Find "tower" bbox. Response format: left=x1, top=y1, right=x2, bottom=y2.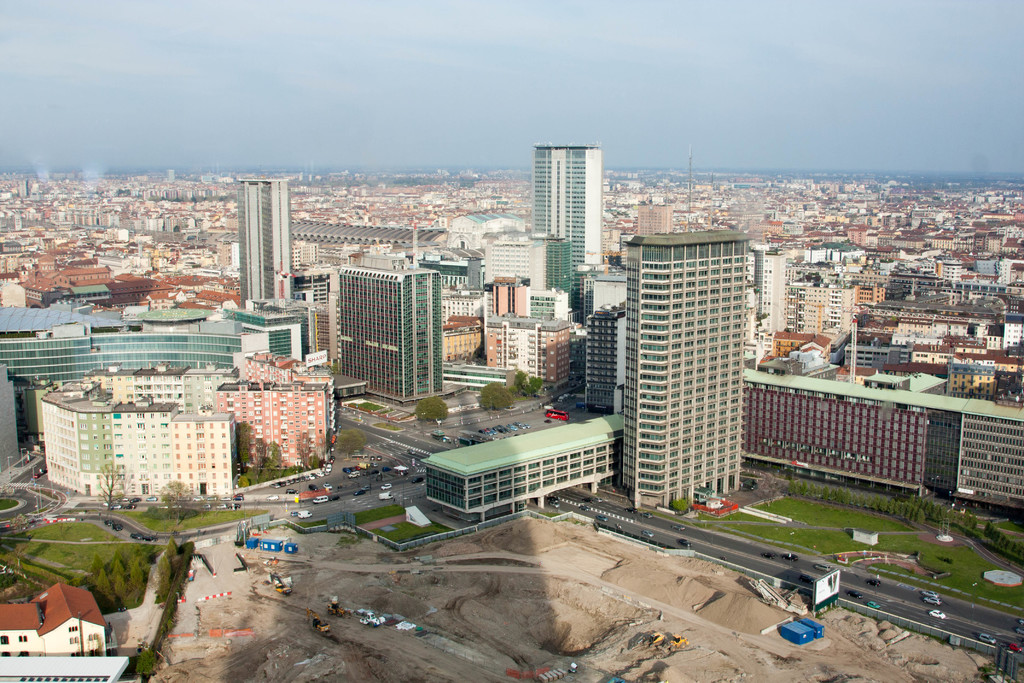
left=326, top=258, right=445, bottom=419.
